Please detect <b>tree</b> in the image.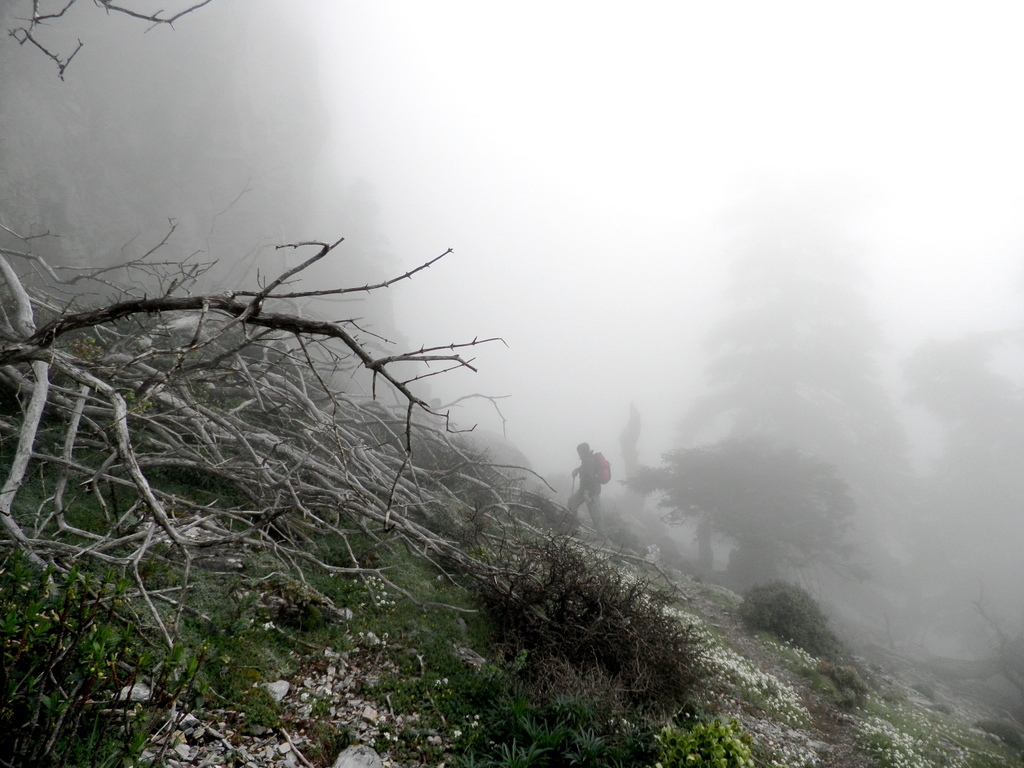
select_region(0, 0, 698, 767).
